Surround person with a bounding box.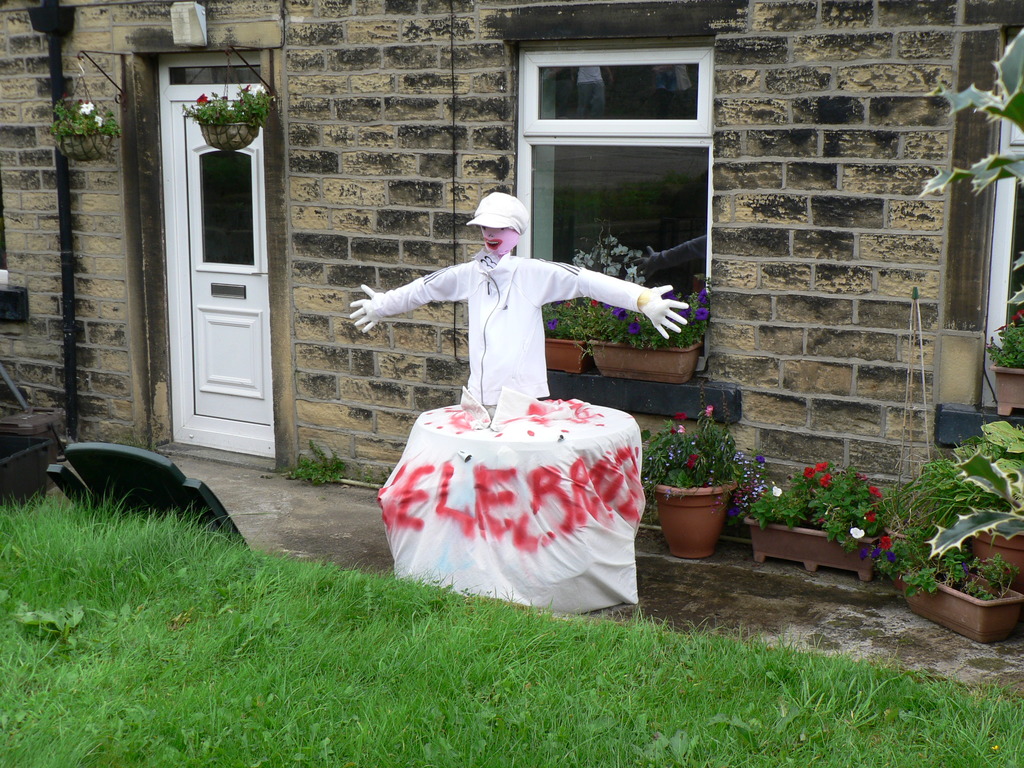
{"x1": 339, "y1": 196, "x2": 692, "y2": 440}.
